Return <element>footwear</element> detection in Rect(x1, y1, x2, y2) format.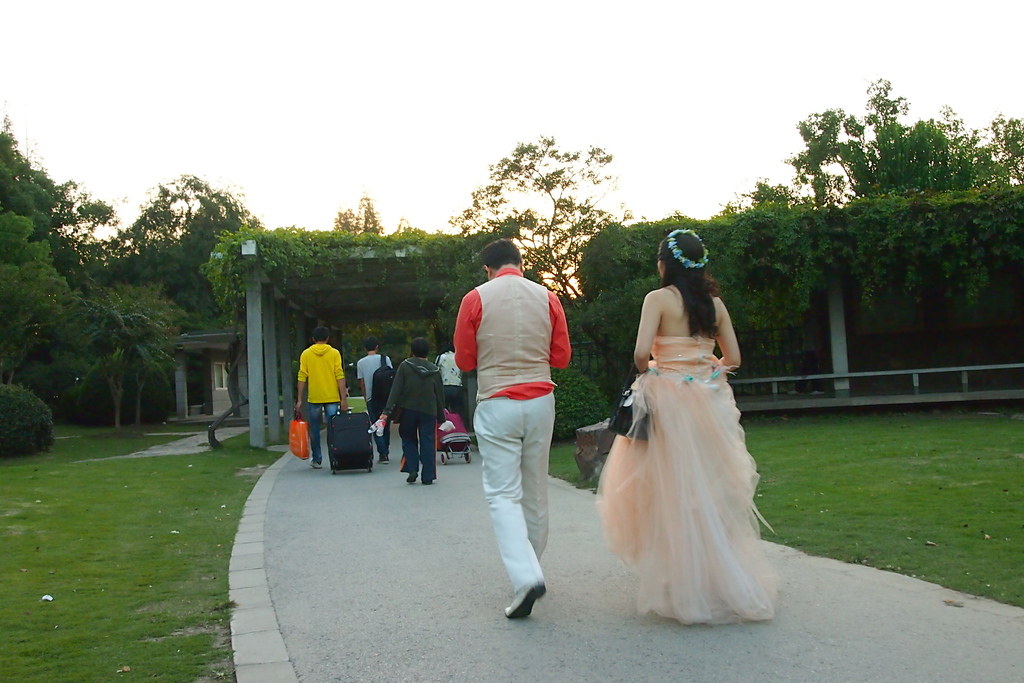
Rect(308, 454, 323, 468).
